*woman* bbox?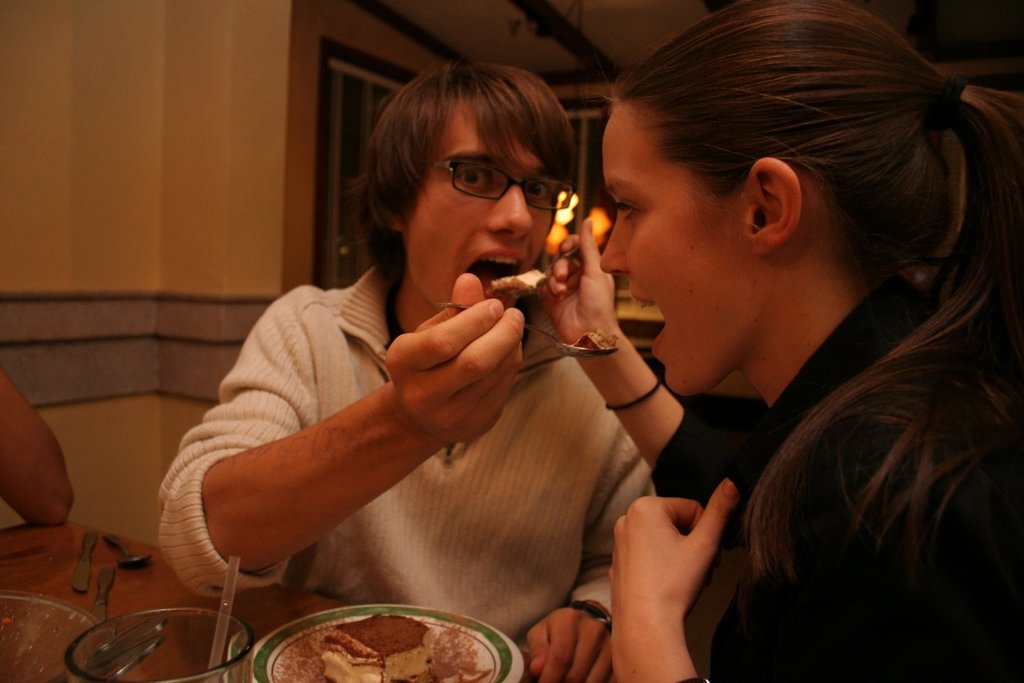
left=502, top=6, right=1002, bottom=682
